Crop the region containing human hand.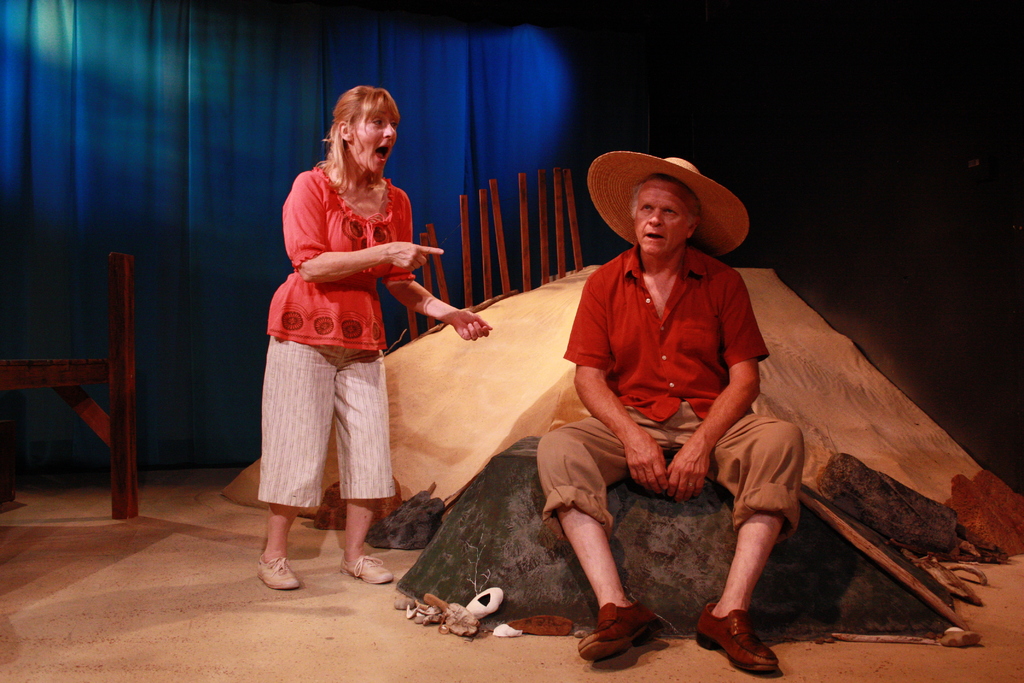
Crop region: locate(381, 239, 447, 272).
